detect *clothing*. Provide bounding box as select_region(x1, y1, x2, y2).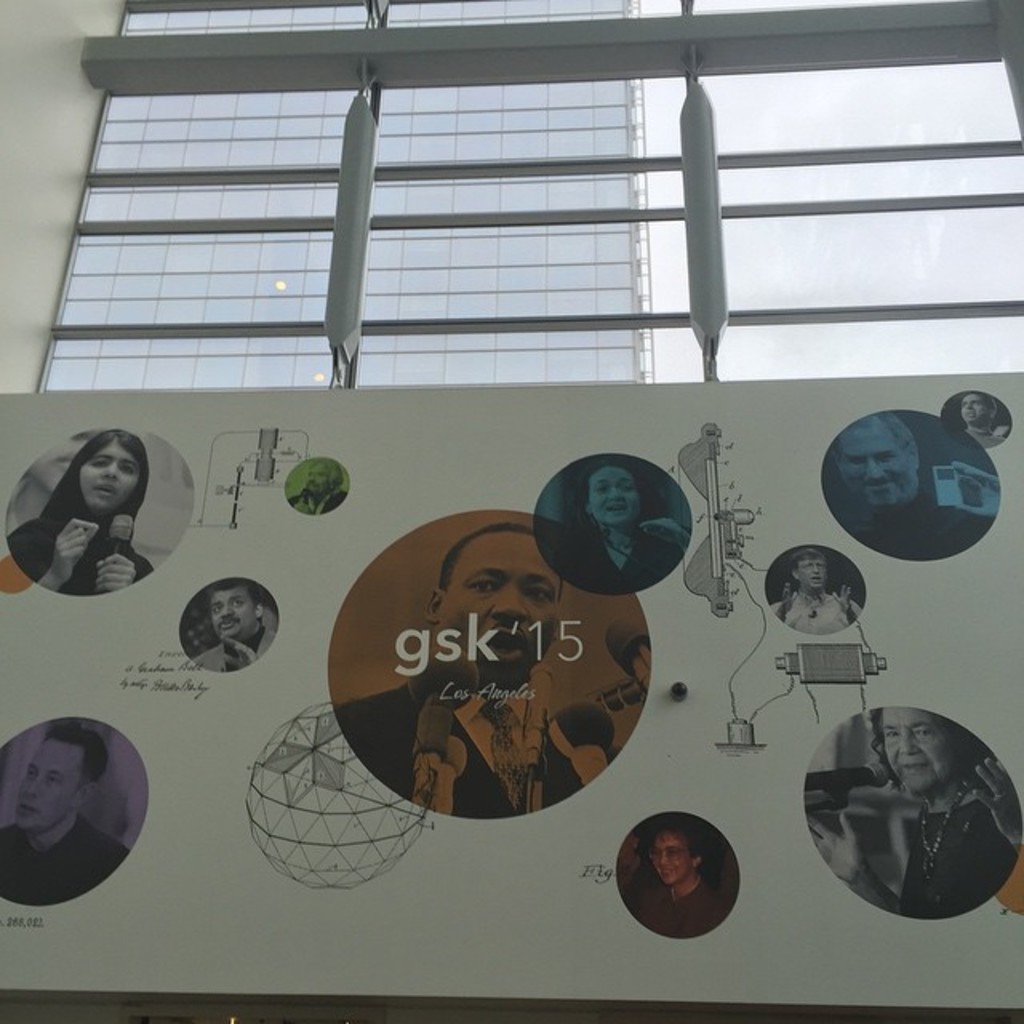
select_region(850, 506, 994, 560).
